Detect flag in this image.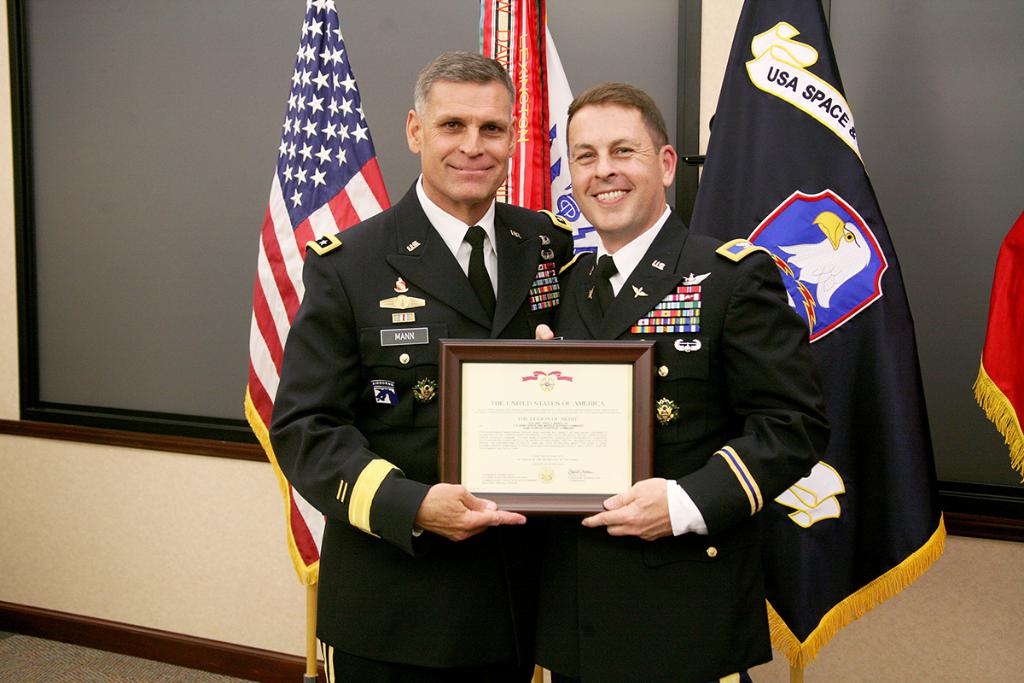
Detection: bbox=[678, 0, 947, 673].
